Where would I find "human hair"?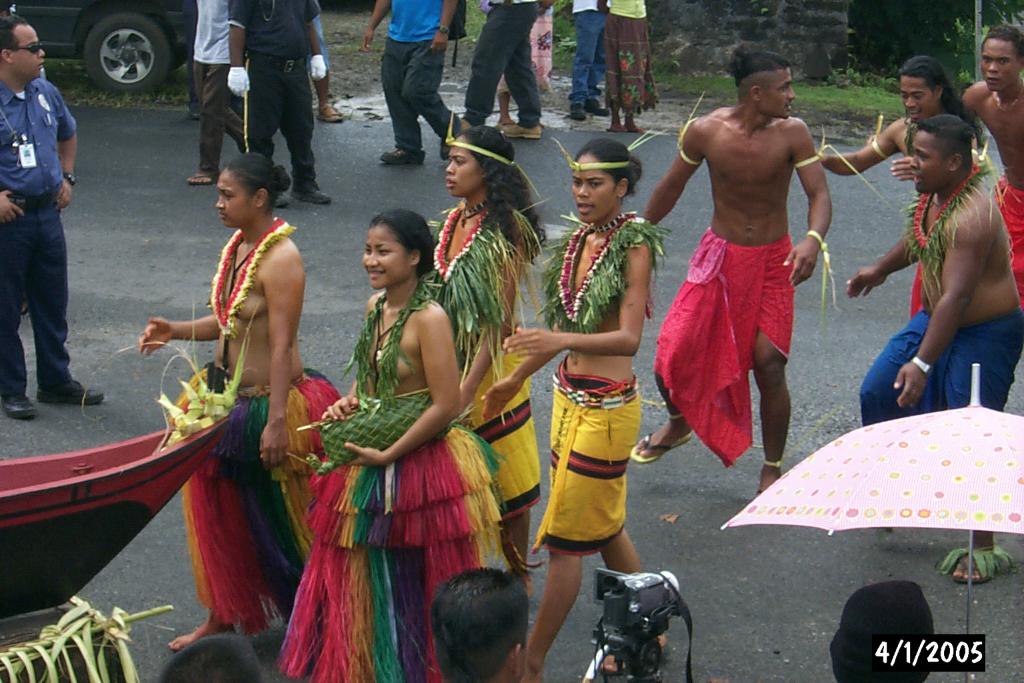
At {"left": 920, "top": 115, "right": 973, "bottom": 144}.
